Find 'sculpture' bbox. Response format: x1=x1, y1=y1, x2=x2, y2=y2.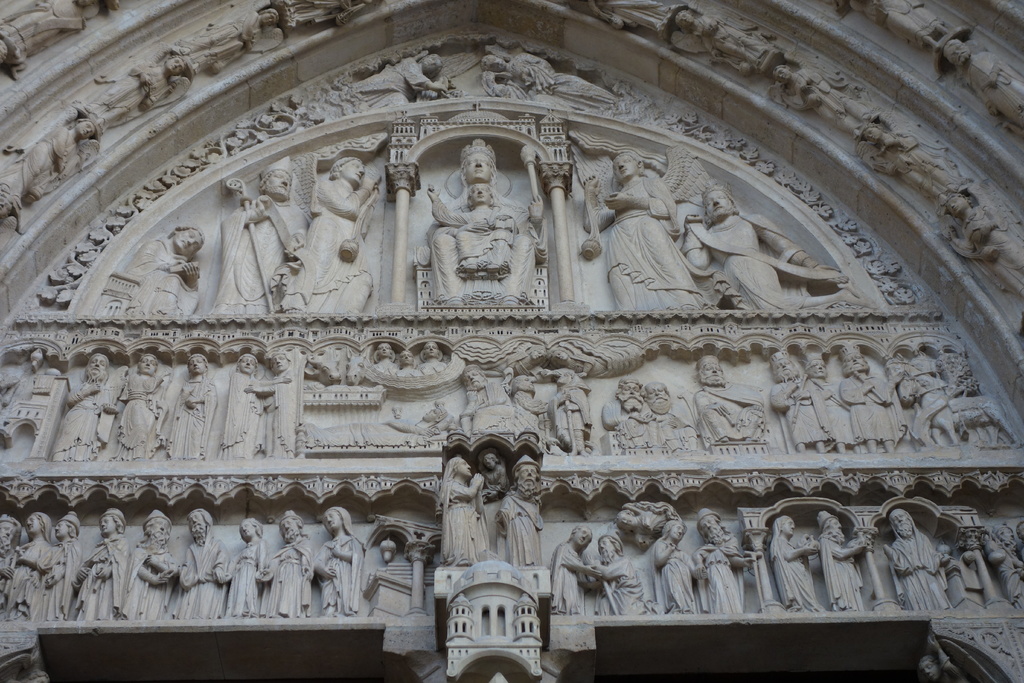
x1=32, y1=516, x2=82, y2=625.
